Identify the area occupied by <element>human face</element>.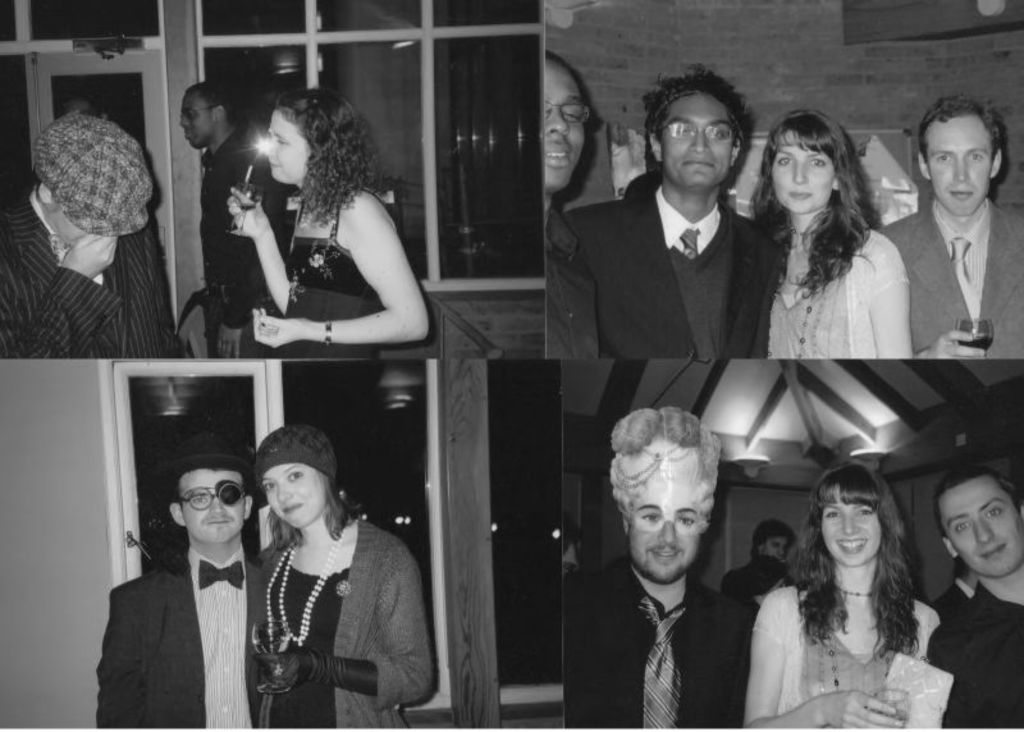
Area: [x1=820, y1=486, x2=882, y2=566].
